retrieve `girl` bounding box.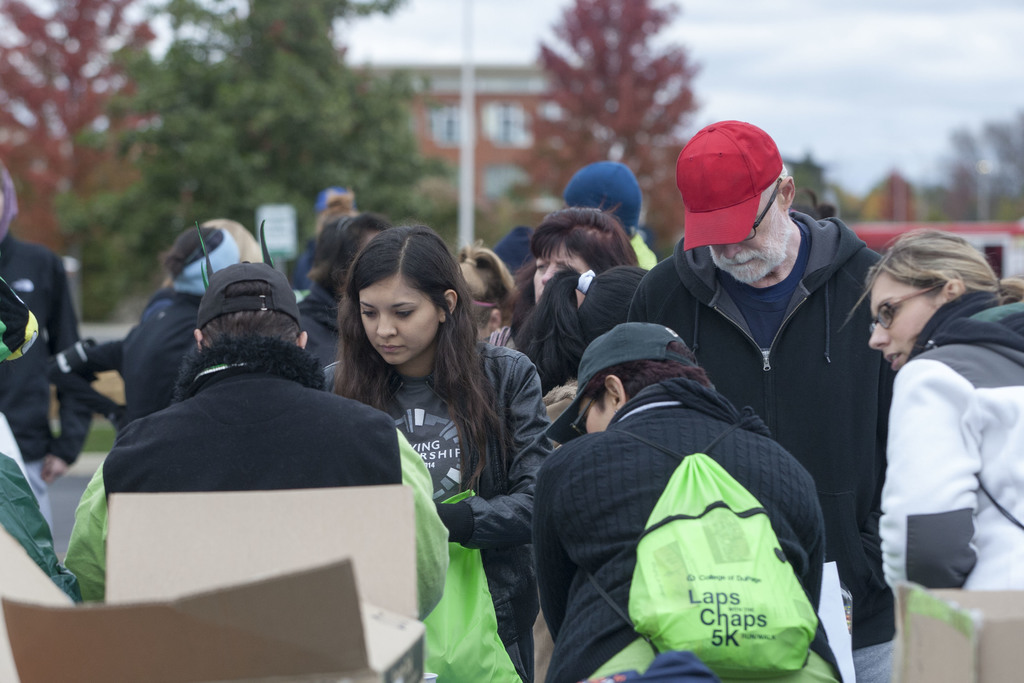
Bounding box: {"left": 312, "top": 219, "right": 557, "bottom": 682}.
